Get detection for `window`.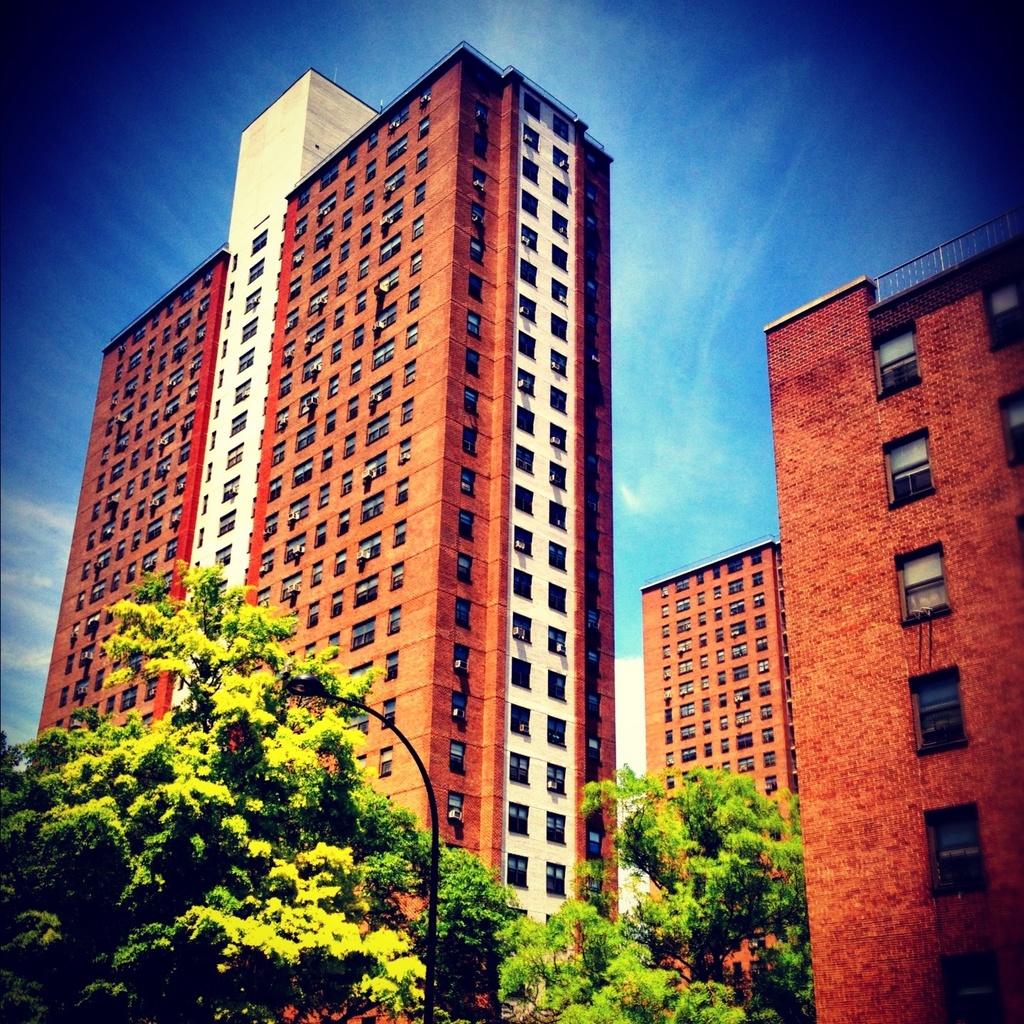
Detection: rect(354, 574, 381, 606).
